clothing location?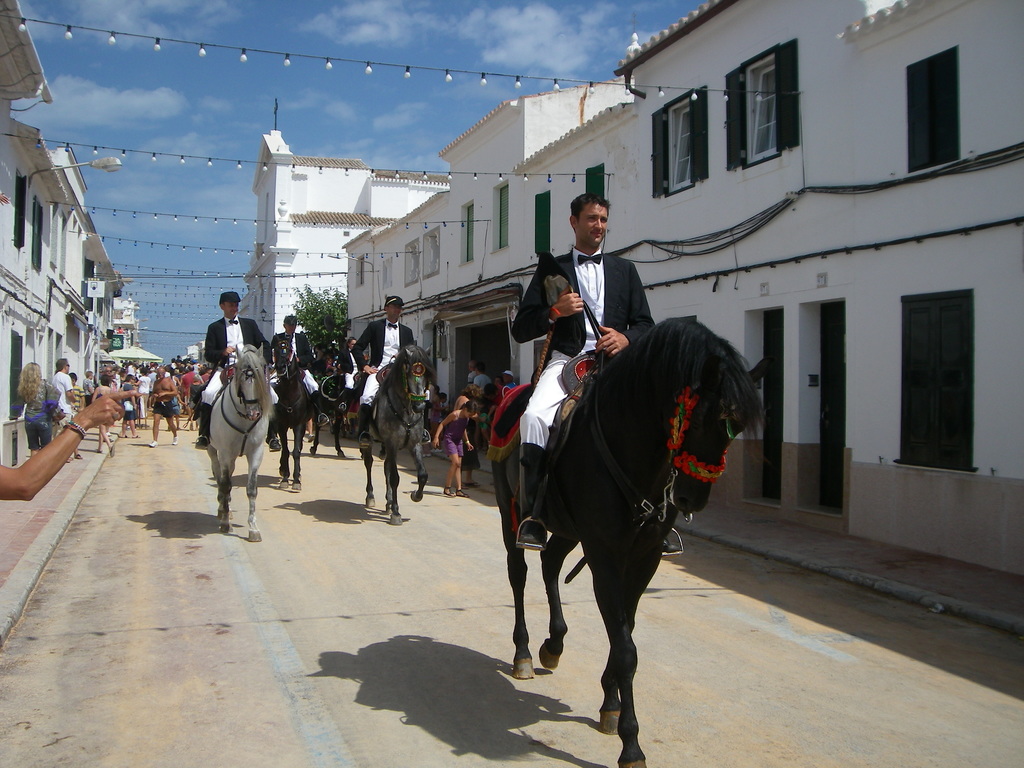
17,384,63,446
